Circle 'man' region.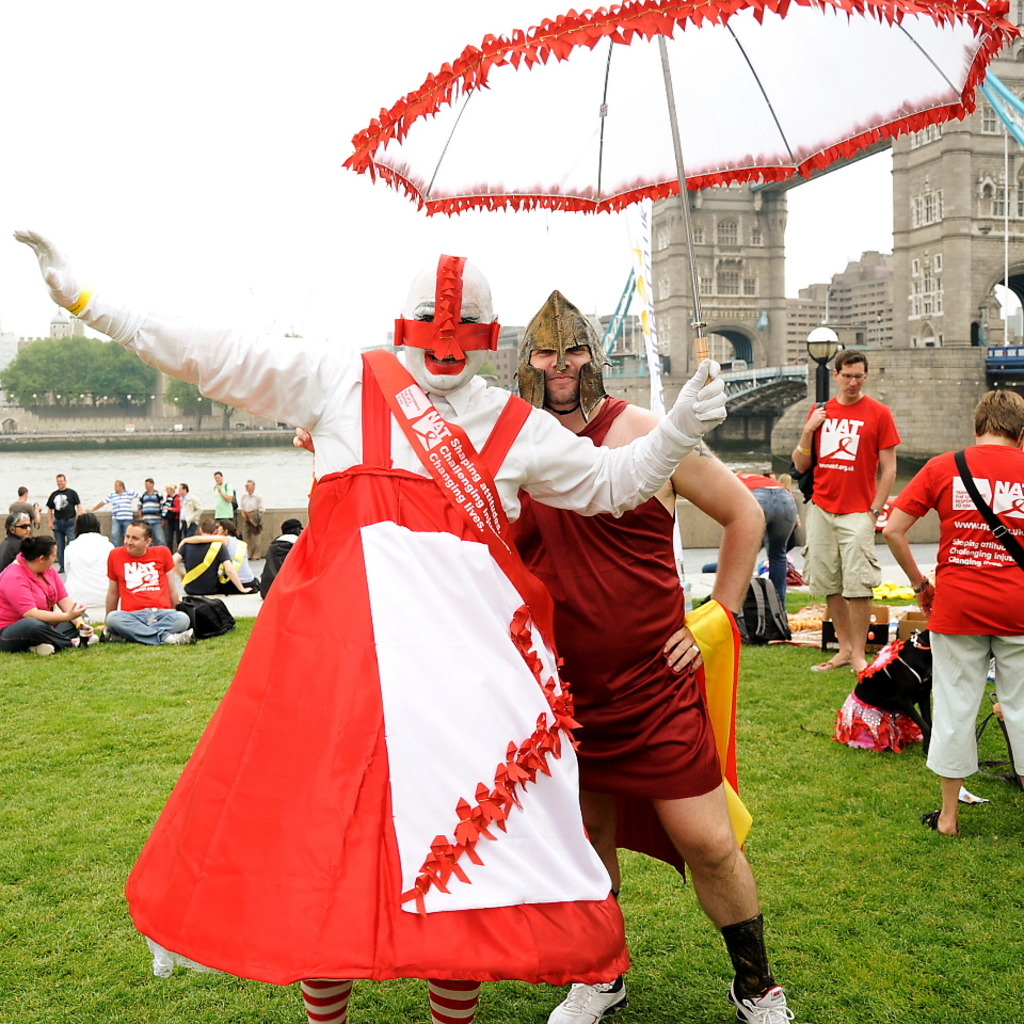
Region: pyautogui.locateOnScreen(878, 380, 1023, 860).
